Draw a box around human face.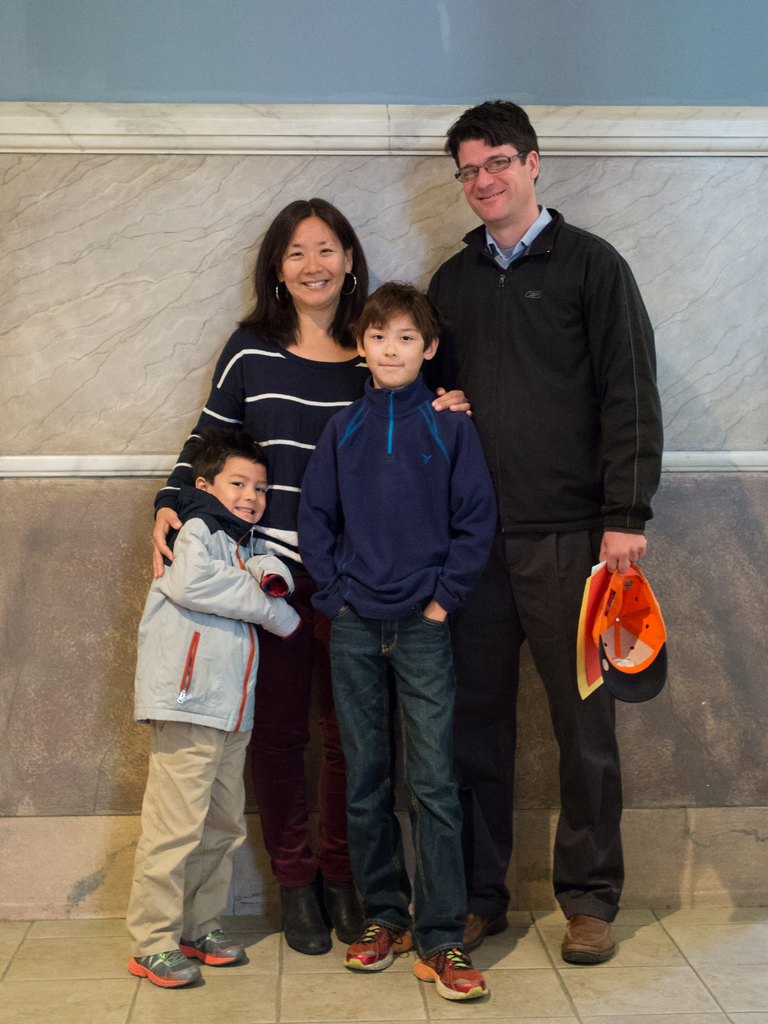
461,137,528,226.
